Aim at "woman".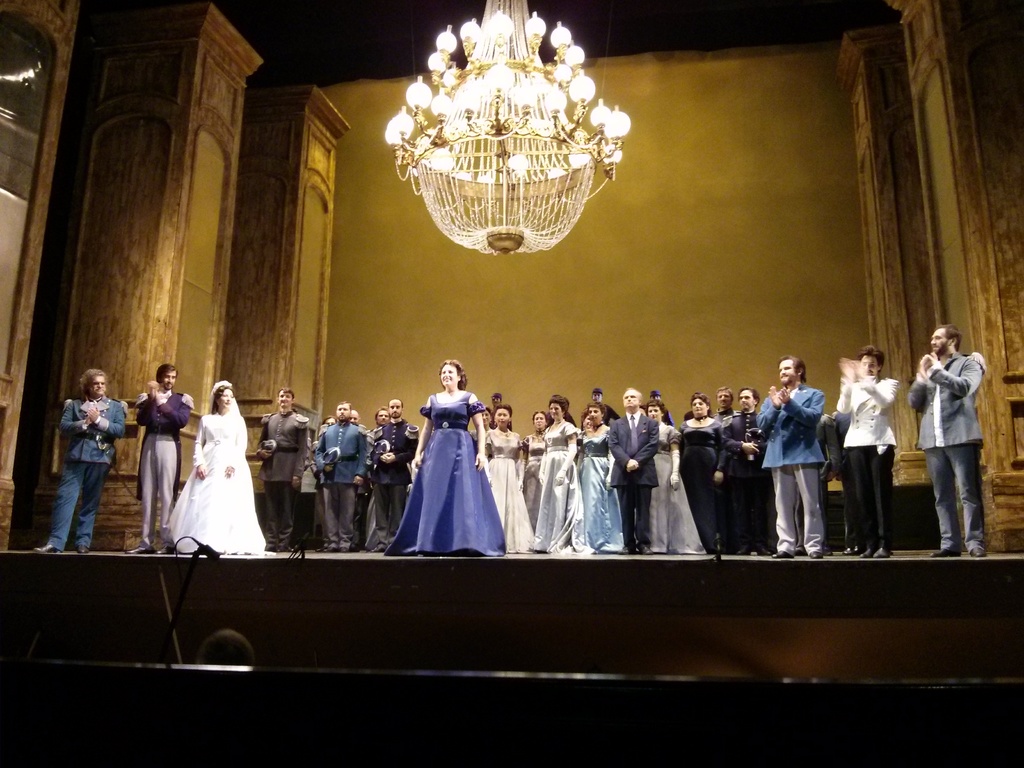
Aimed at detection(574, 405, 626, 547).
